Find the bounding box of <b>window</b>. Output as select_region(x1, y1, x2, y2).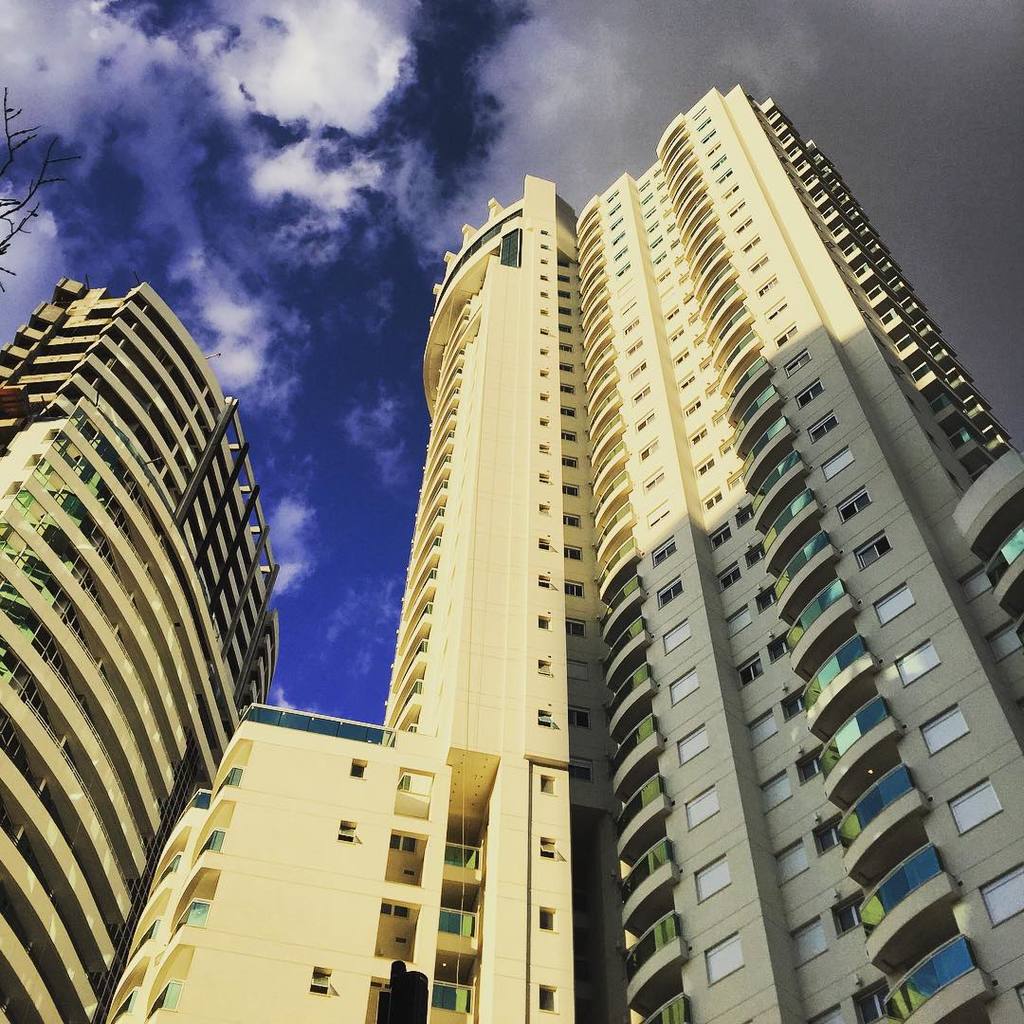
select_region(835, 488, 876, 525).
